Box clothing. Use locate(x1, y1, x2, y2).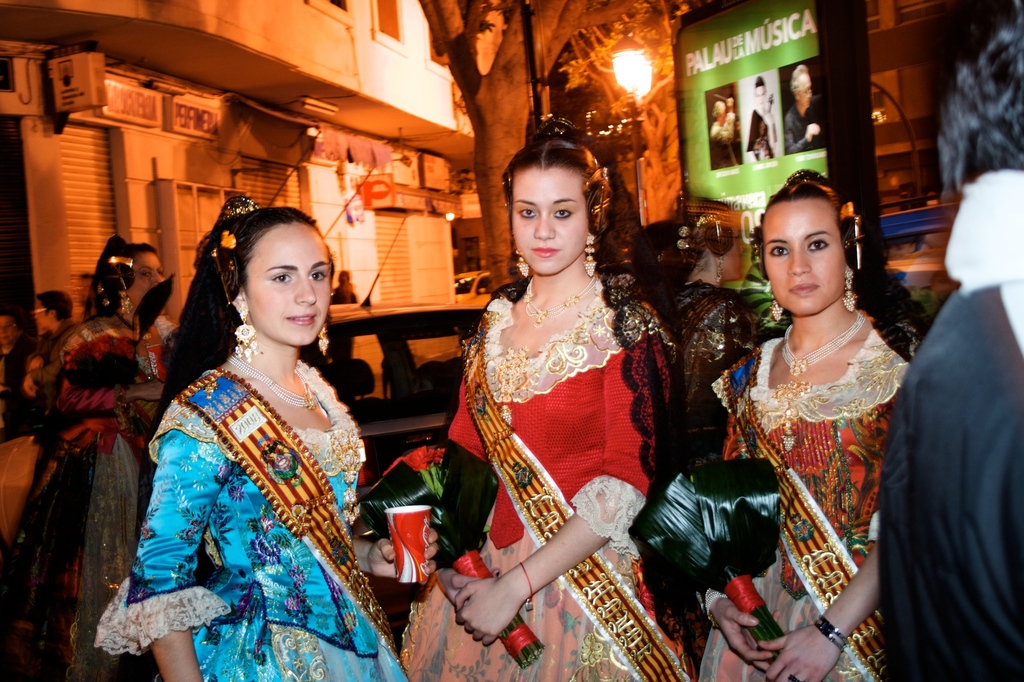
locate(706, 115, 744, 165).
